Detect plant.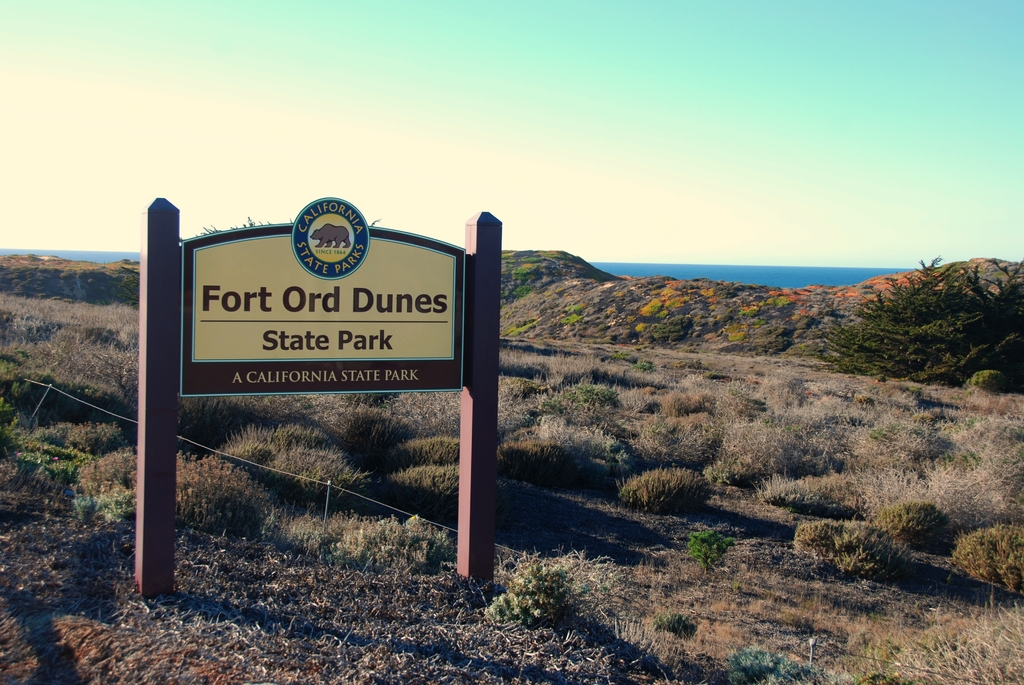
Detected at rect(634, 359, 653, 372).
